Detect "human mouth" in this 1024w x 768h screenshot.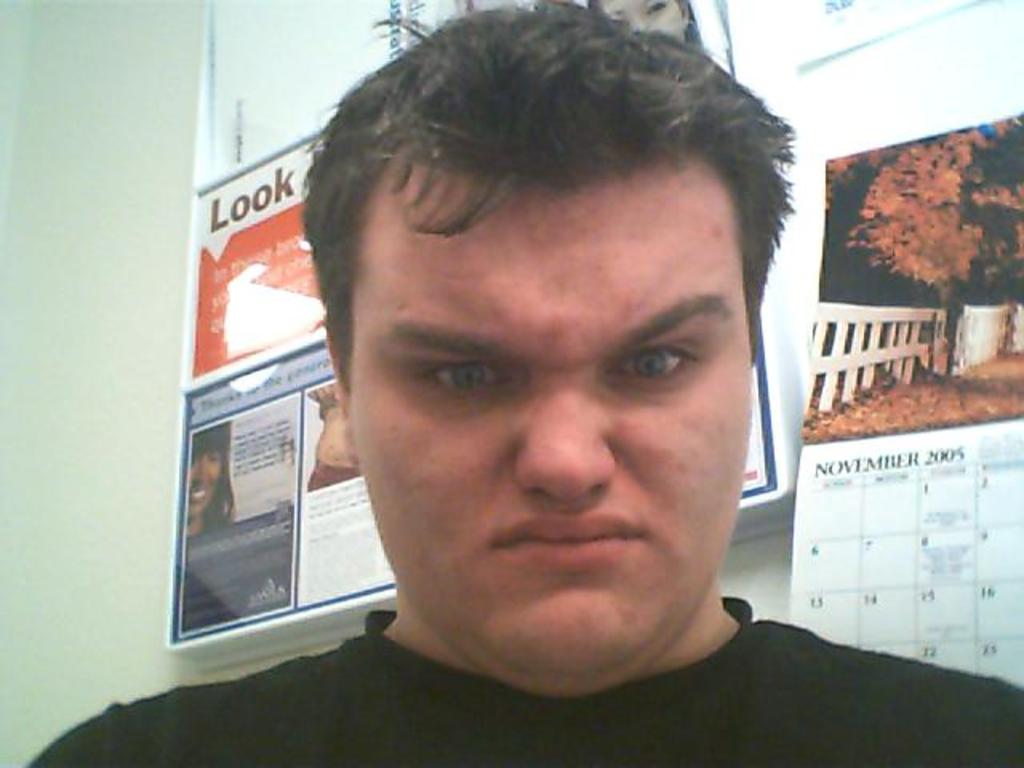
Detection: bbox(490, 506, 656, 573).
